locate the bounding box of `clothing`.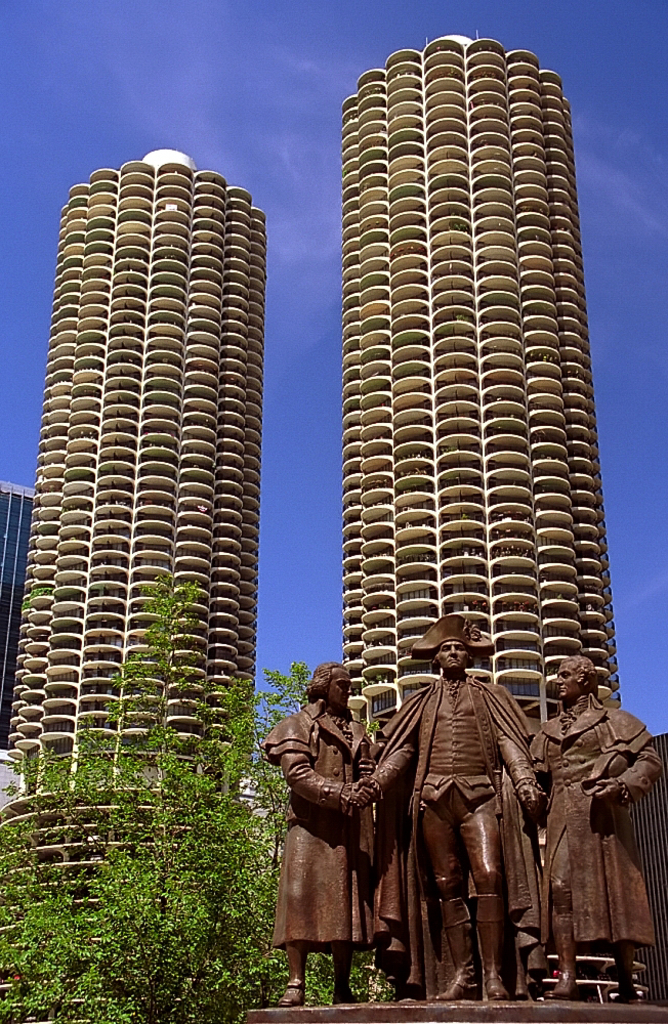
Bounding box: box=[551, 689, 656, 988].
